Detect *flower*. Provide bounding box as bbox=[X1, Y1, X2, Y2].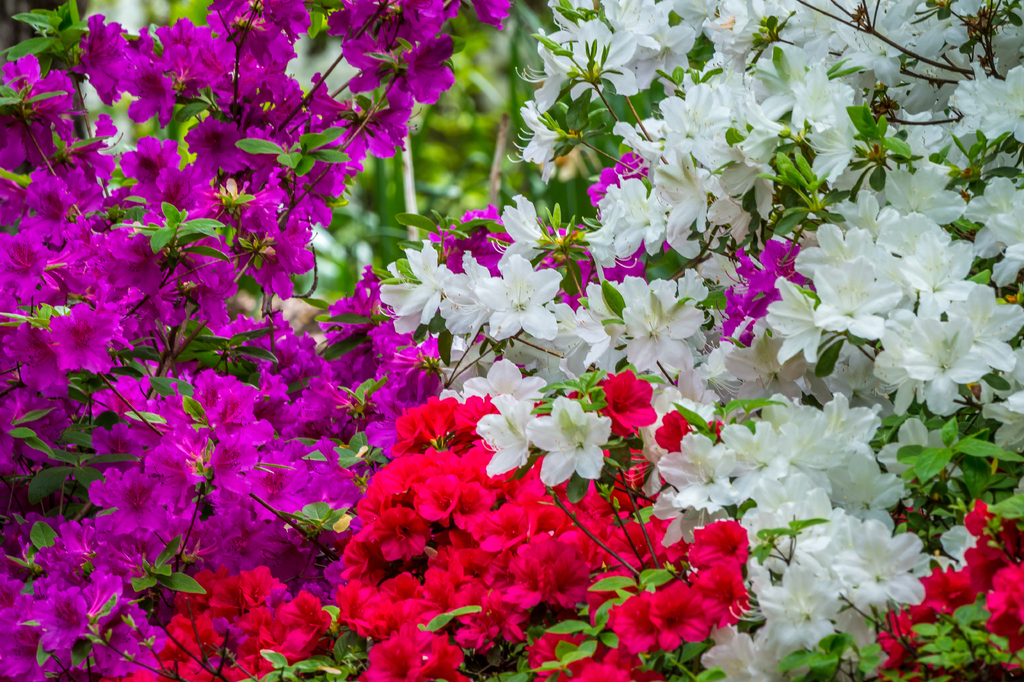
bbox=[611, 579, 730, 667].
